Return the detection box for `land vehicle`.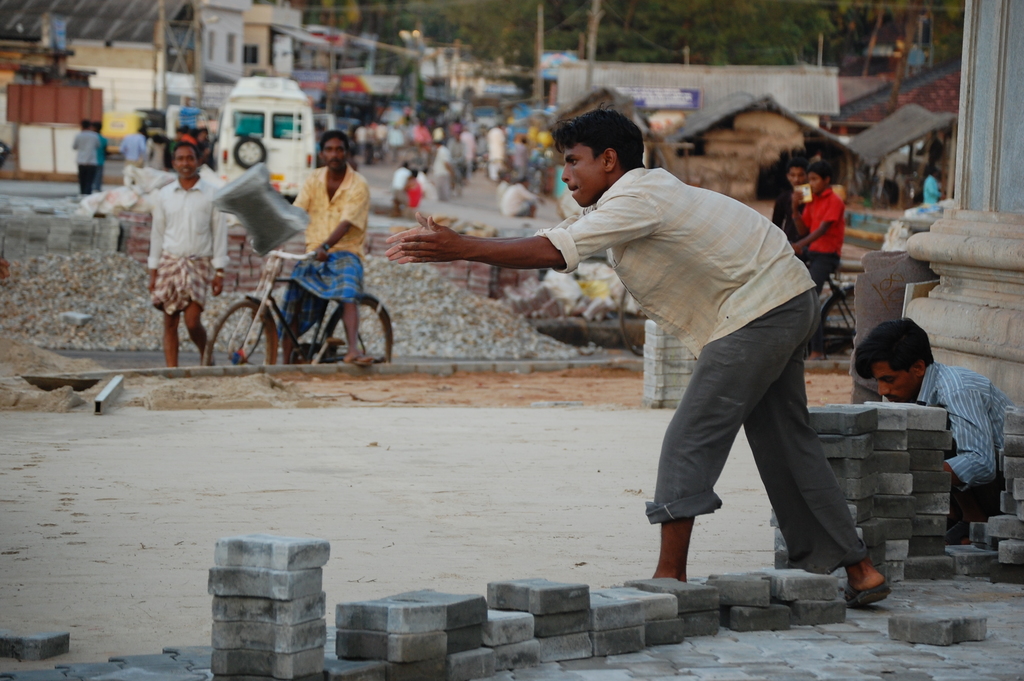
box=[219, 235, 389, 375].
